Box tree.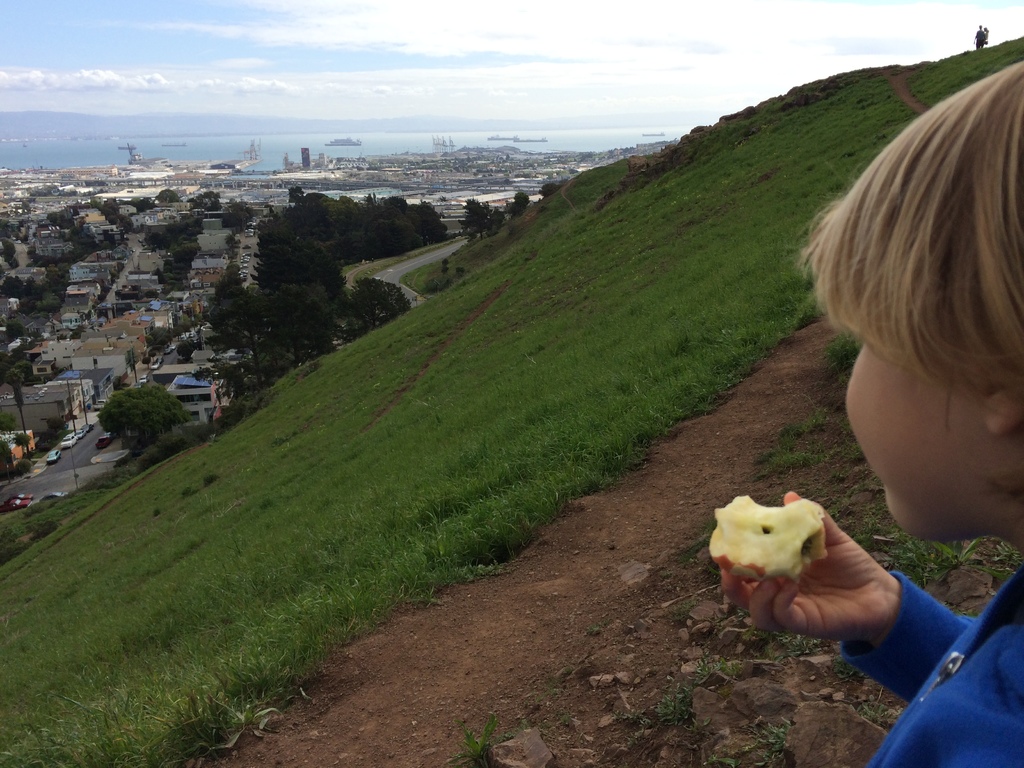
x1=216, y1=199, x2=260, y2=230.
